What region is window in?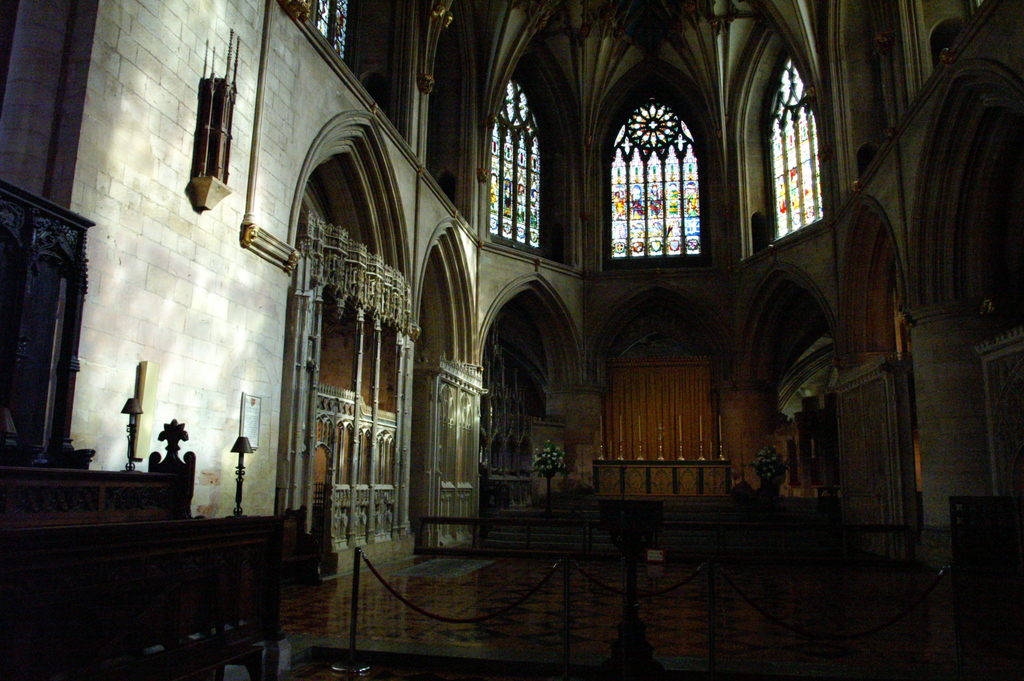
detection(754, 31, 840, 249).
